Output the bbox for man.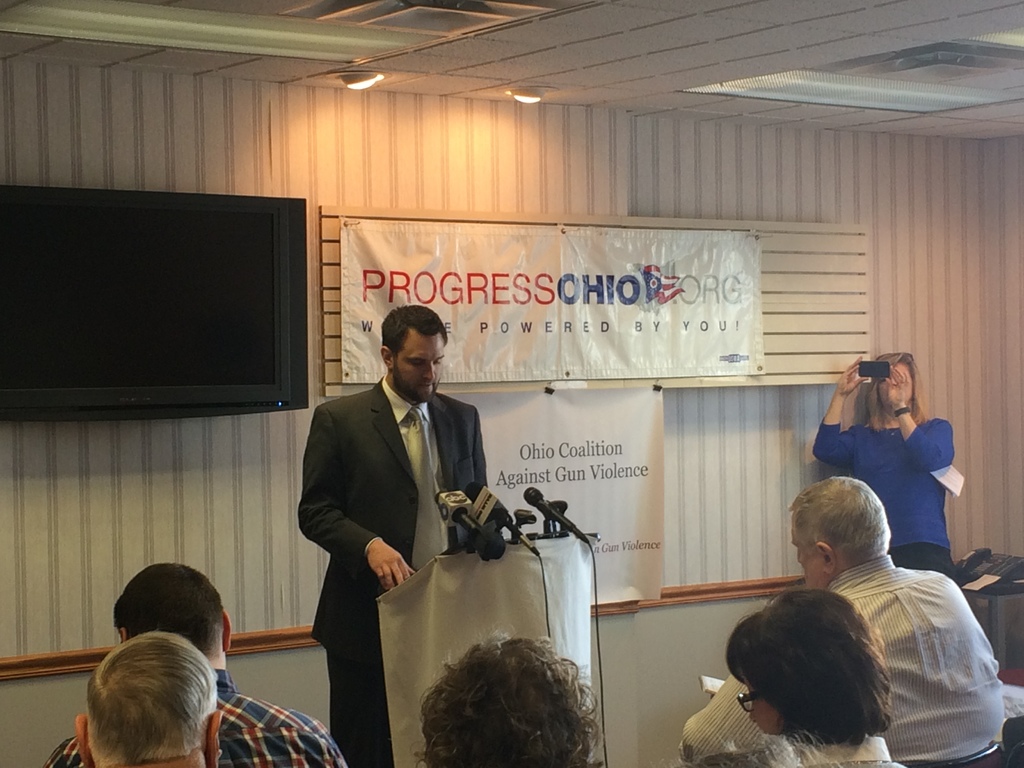
box=[294, 304, 486, 767].
